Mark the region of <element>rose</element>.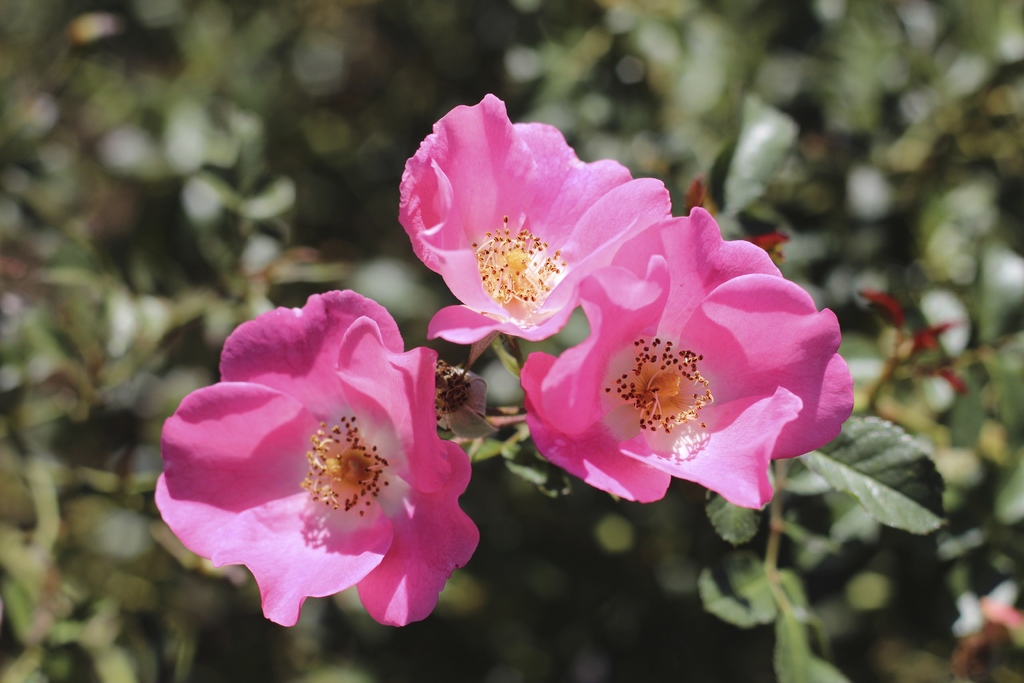
Region: pyautogui.locateOnScreen(521, 206, 856, 510).
